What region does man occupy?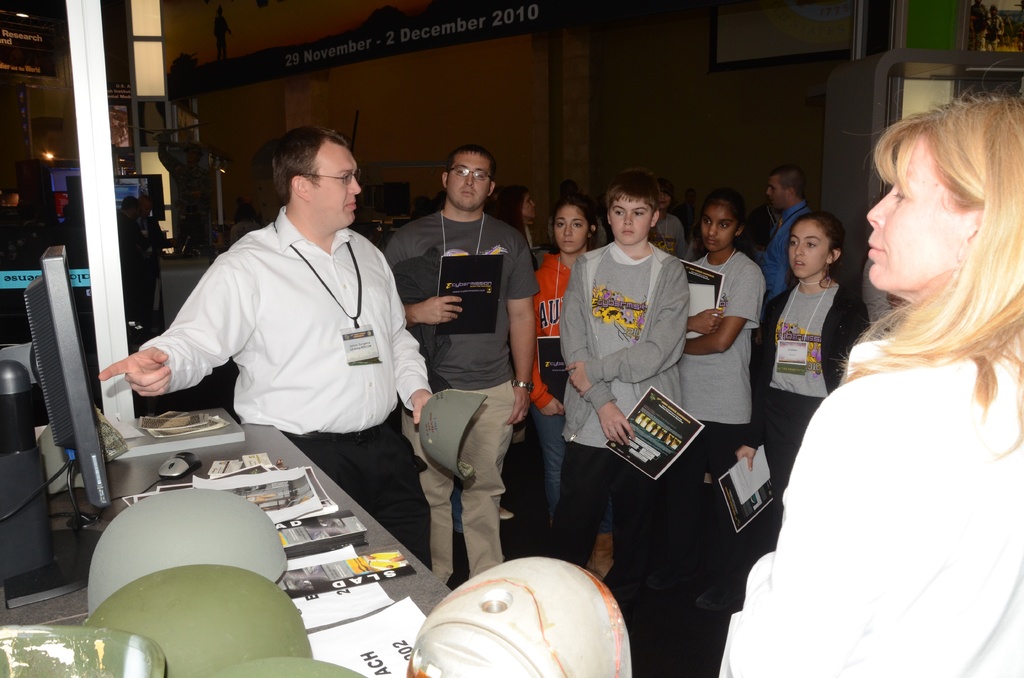
<bbox>753, 168, 824, 296</bbox>.
